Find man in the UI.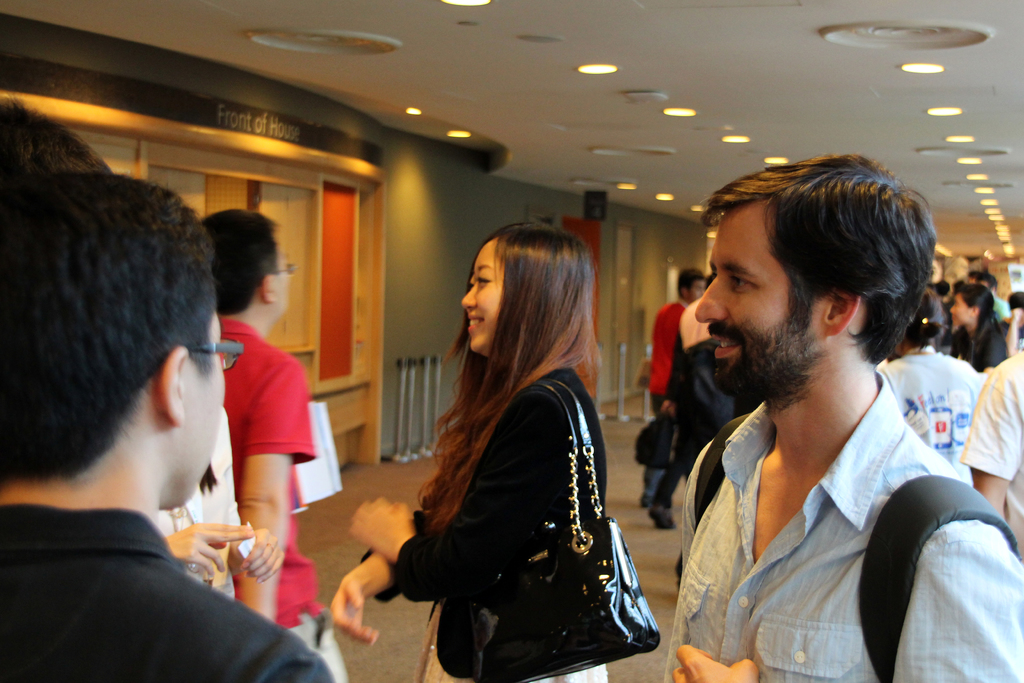
UI element at crop(637, 268, 714, 534).
